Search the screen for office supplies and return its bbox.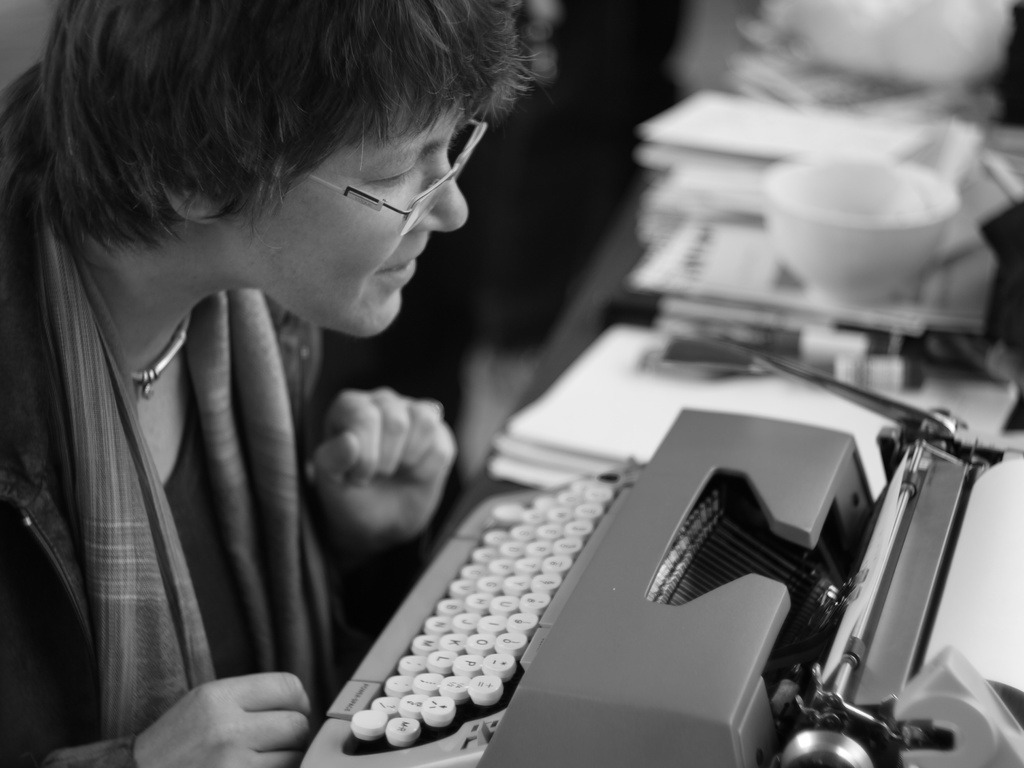
Found: {"x1": 636, "y1": 89, "x2": 861, "y2": 184}.
